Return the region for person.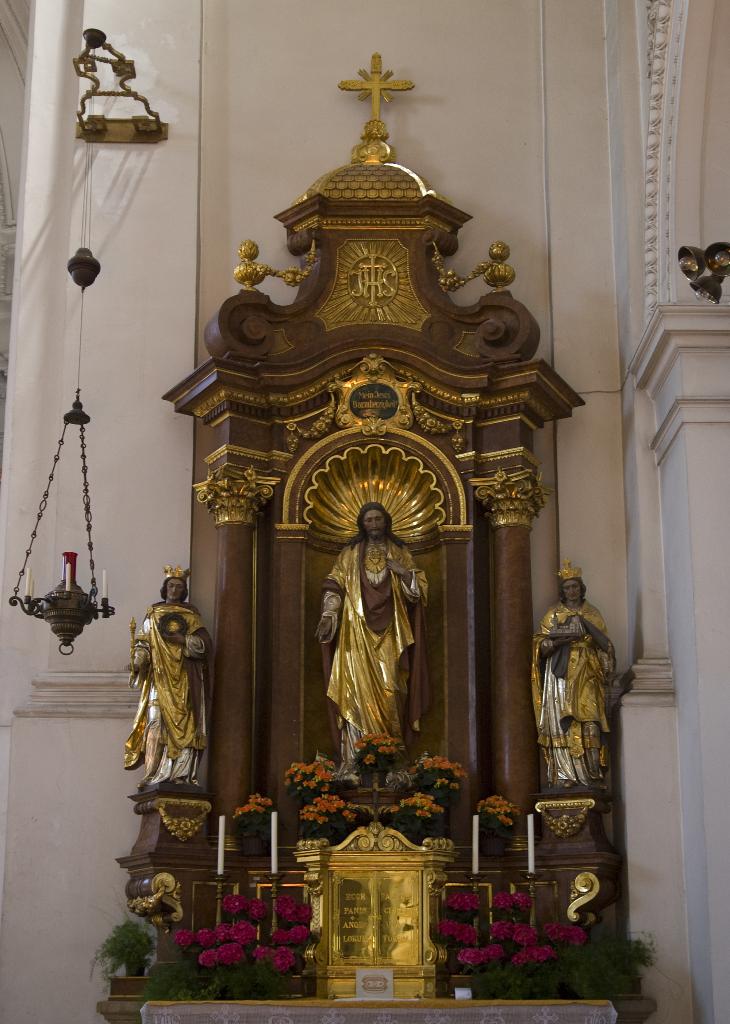
Rect(126, 566, 207, 788).
